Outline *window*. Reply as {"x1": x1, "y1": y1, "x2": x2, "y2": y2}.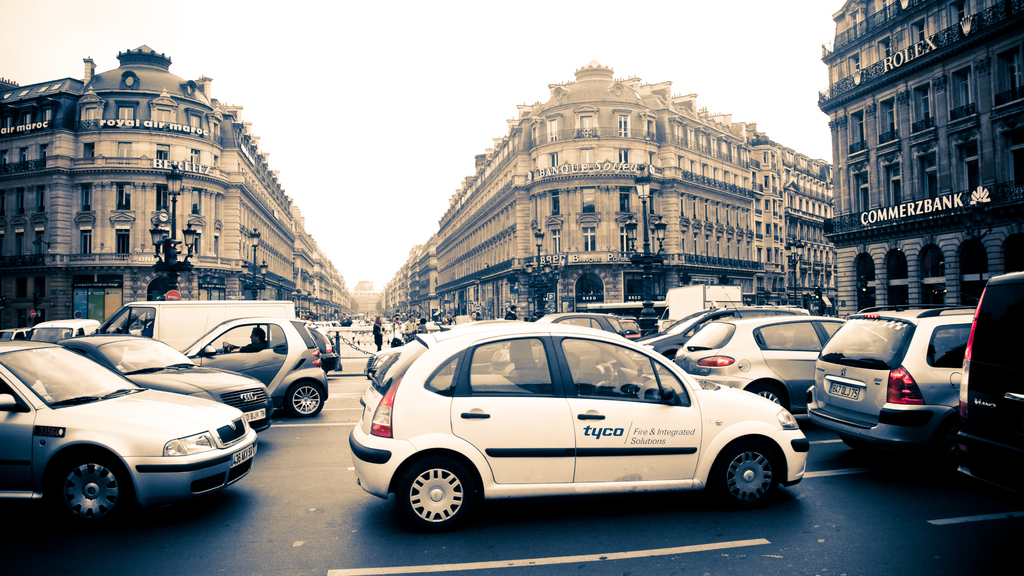
{"x1": 910, "y1": 19, "x2": 925, "y2": 45}.
